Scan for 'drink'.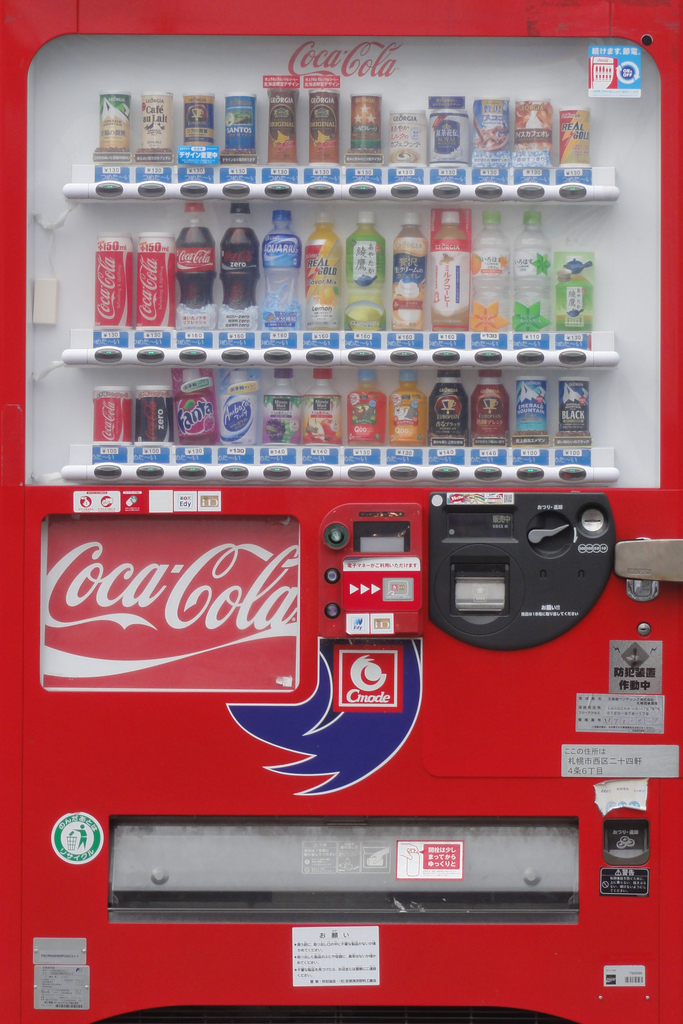
Scan result: rect(348, 371, 385, 447).
